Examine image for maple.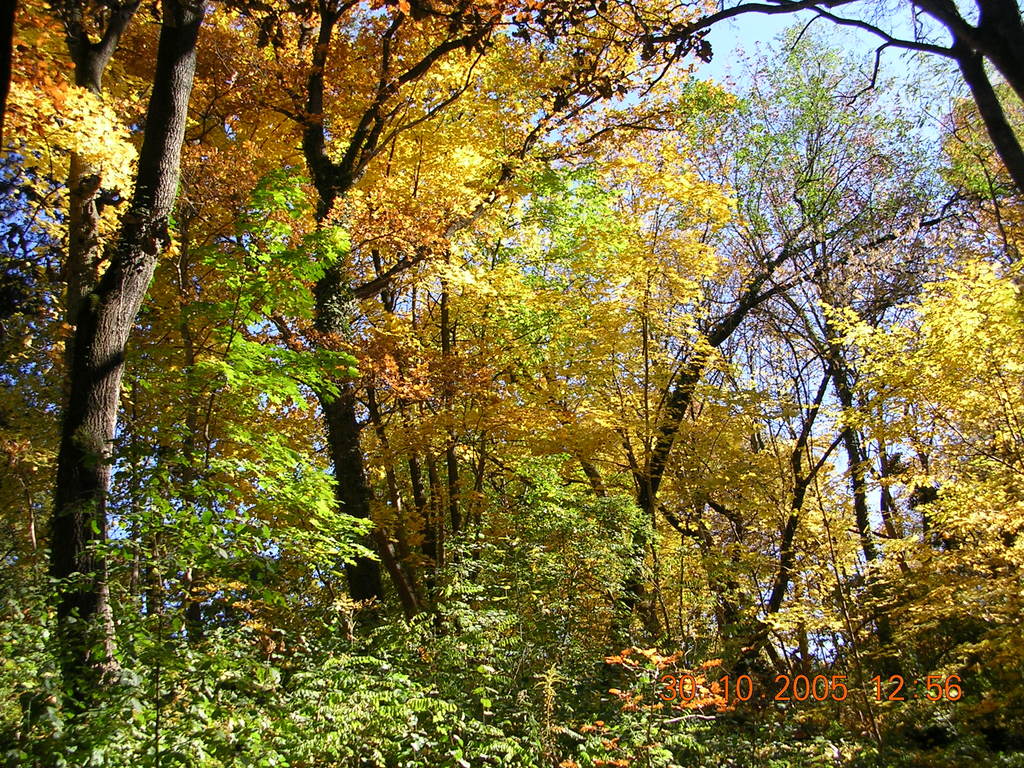
Examination result: <region>227, 0, 513, 642</region>.
